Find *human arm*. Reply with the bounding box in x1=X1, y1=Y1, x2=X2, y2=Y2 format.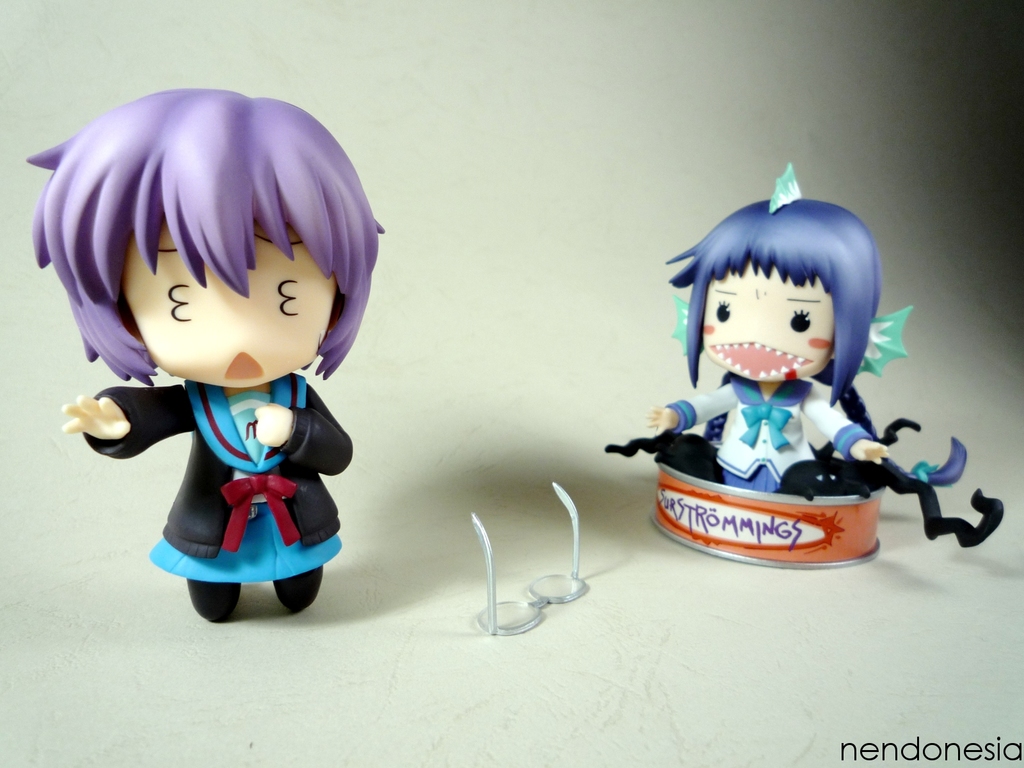
x1=253, y1=383, x2=356, y2=478.
